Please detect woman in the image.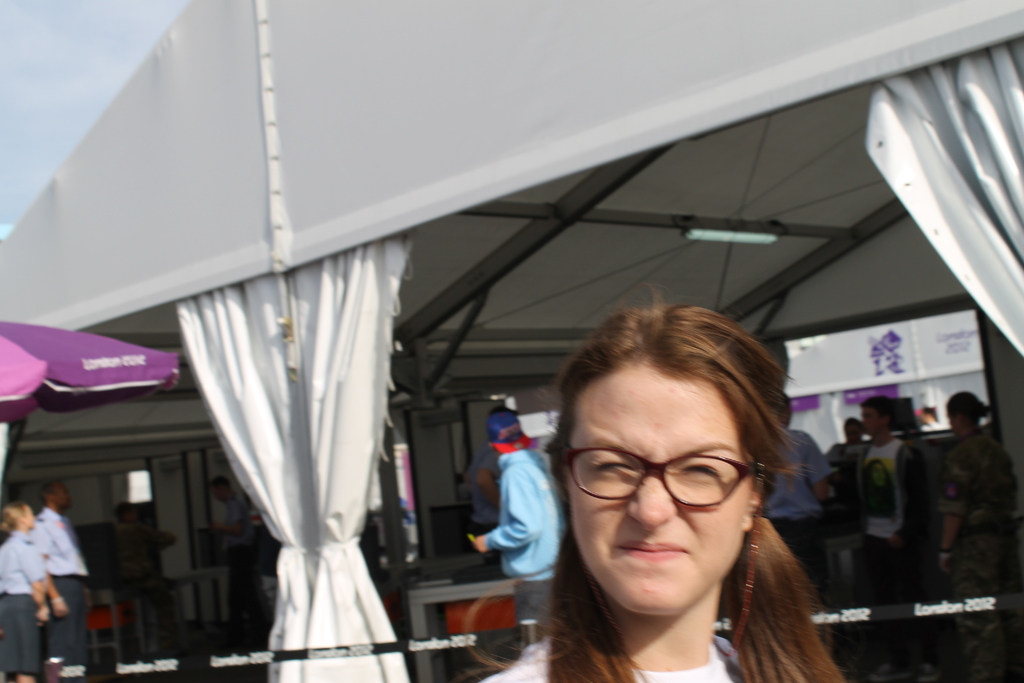
(left=0, top=498, right=50, bottom=682).
